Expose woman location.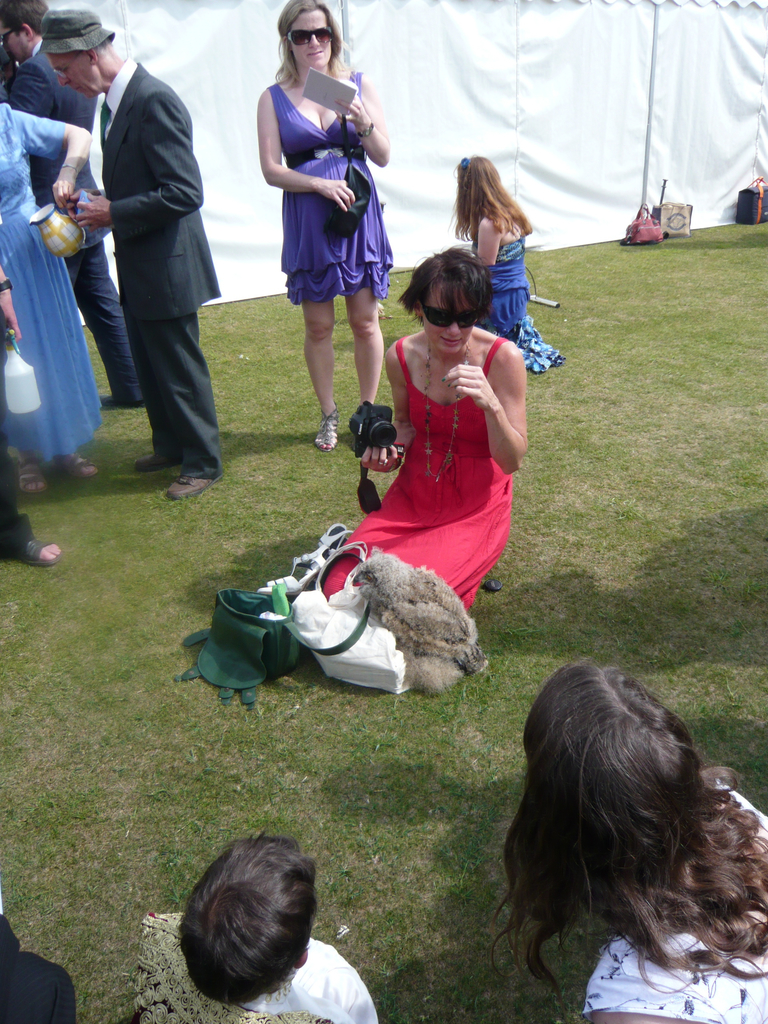
Exposed at Rect(445, 151, 562, 373).
